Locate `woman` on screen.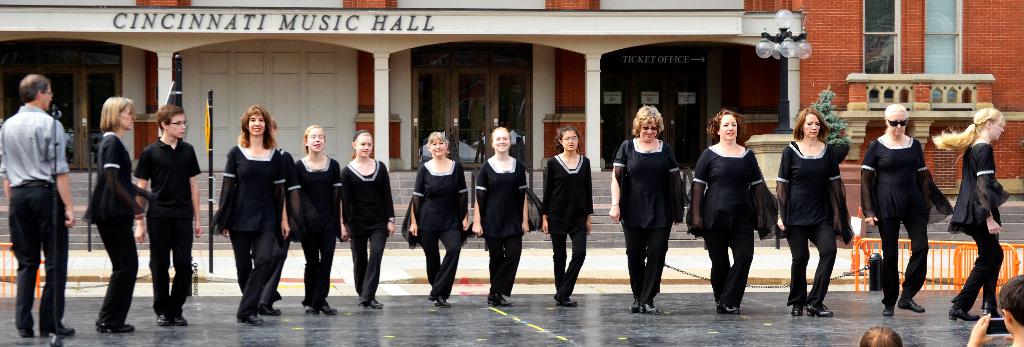
On screen at (394, 127, 474, 307).
